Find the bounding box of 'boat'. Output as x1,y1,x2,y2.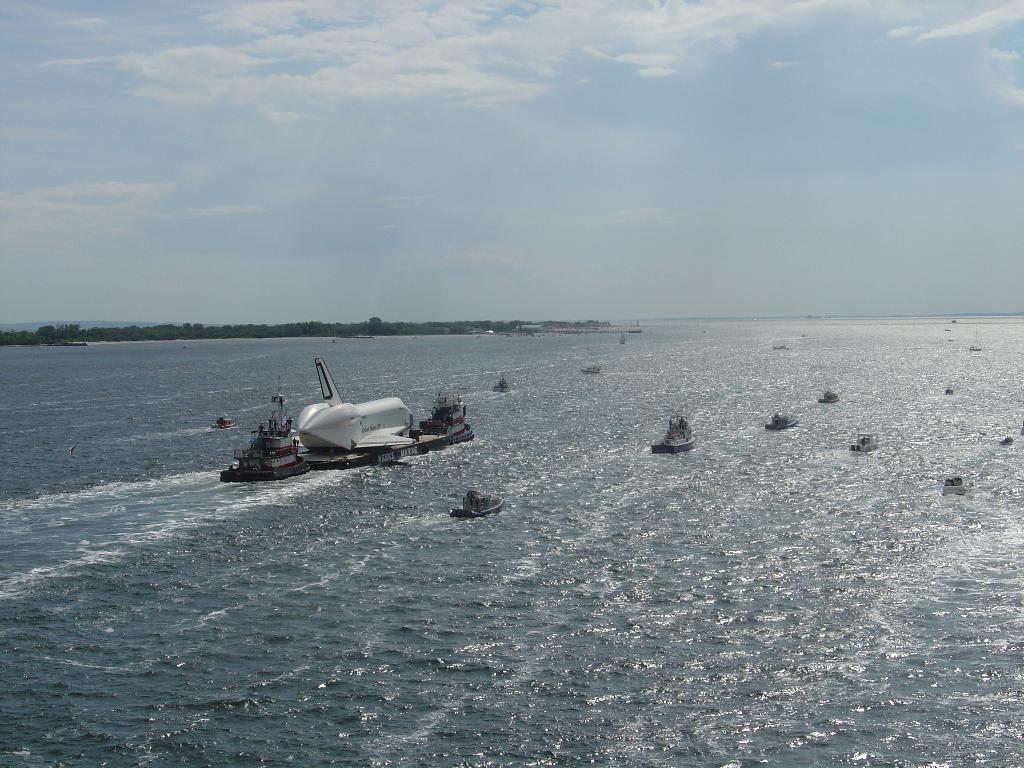
819,388,842,405.
